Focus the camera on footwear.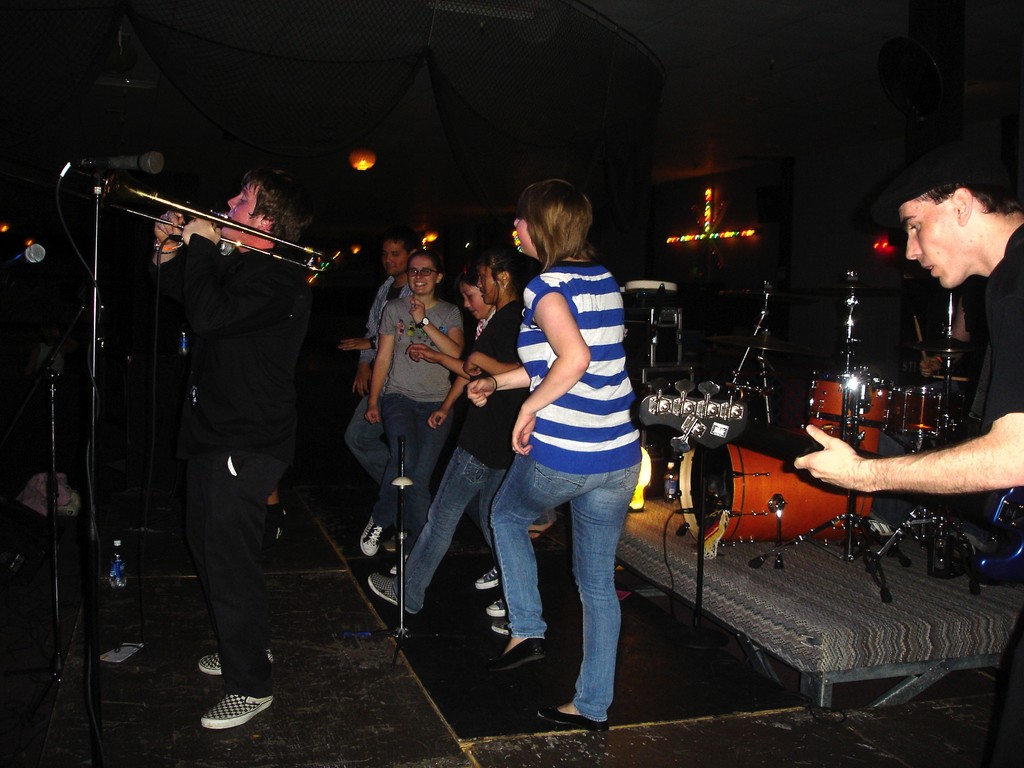
Focus region: l=477, t=568, r=503, b=588.
